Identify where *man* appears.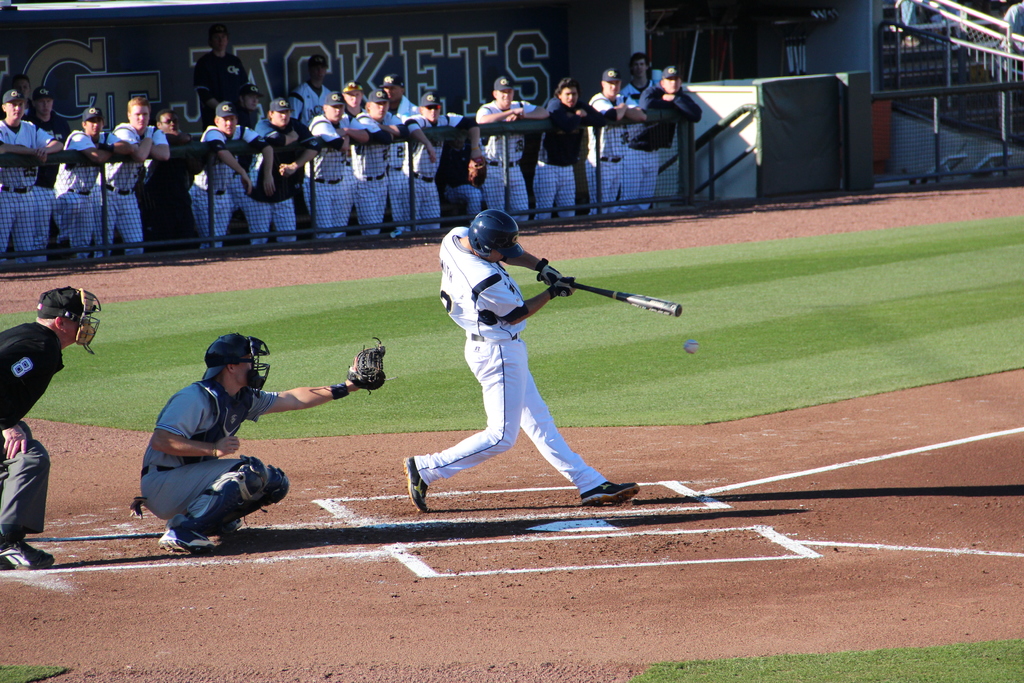
Appears at [252,96,316,246].
